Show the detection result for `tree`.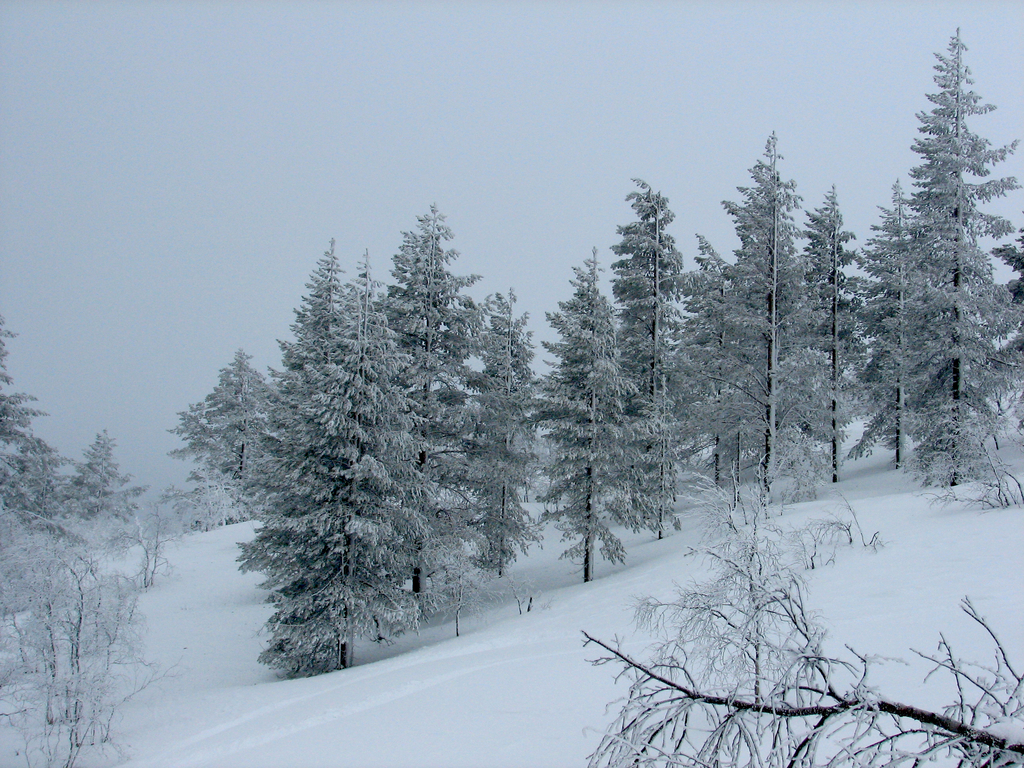
{"left": 154, "top": 340, "right": 287, "bottom": 511}.
